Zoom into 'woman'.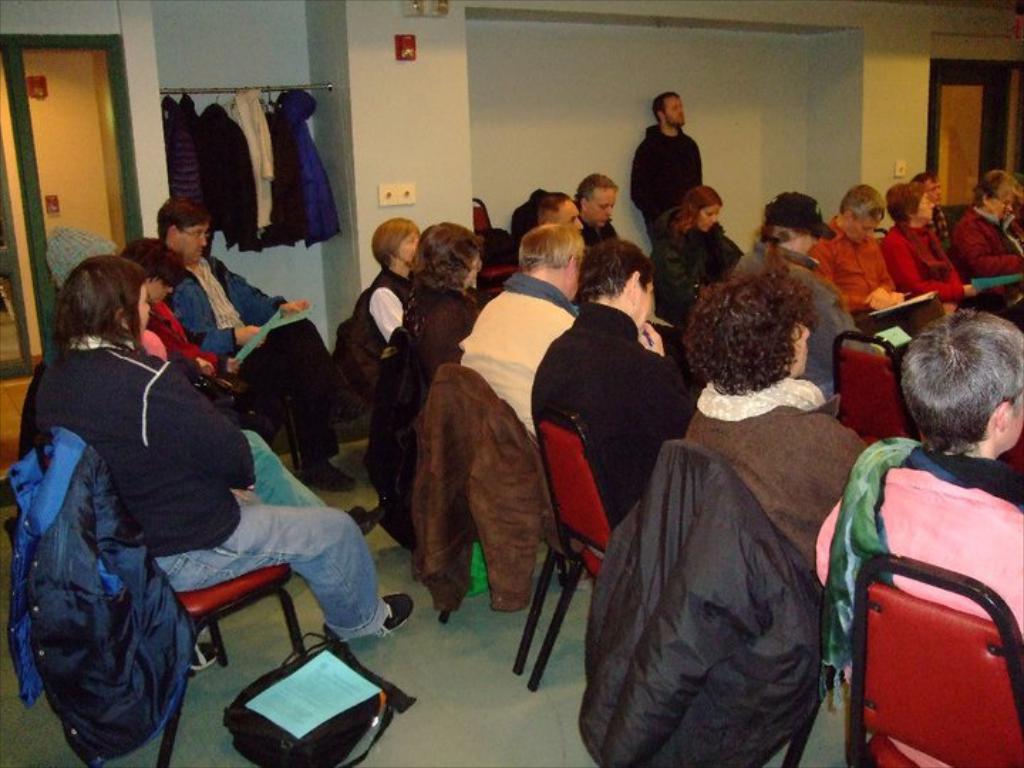
Zoom target: x1=878 y1=181 x2=978 y2=307.
